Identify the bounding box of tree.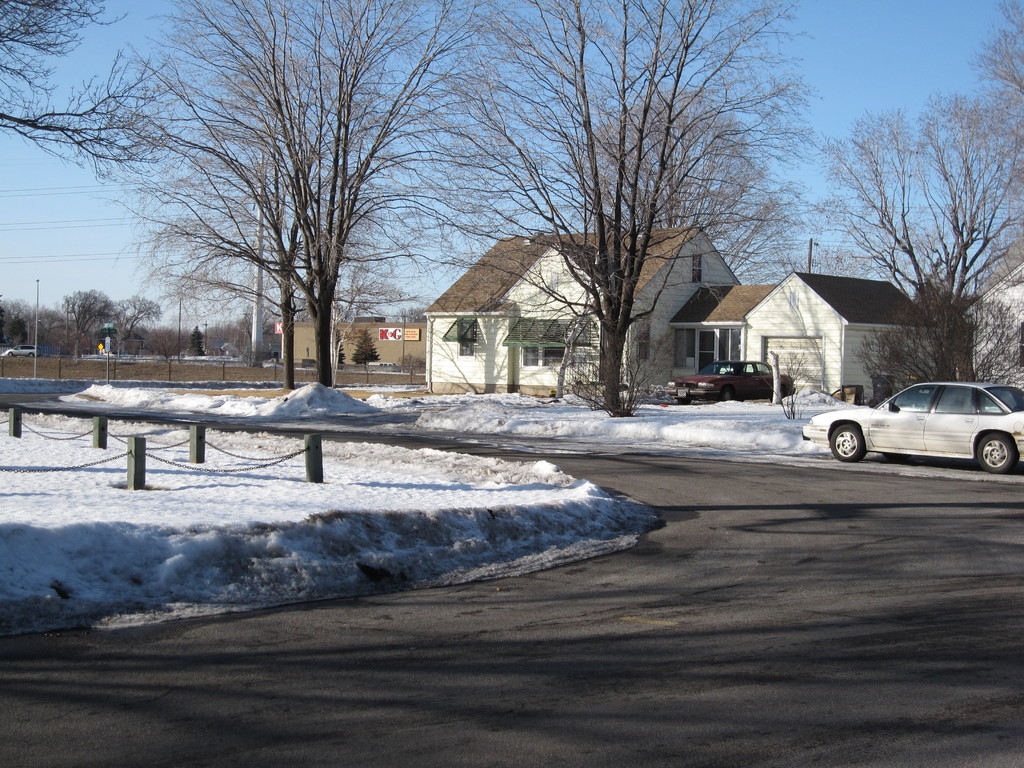
(816, 0, 1023, 399).
